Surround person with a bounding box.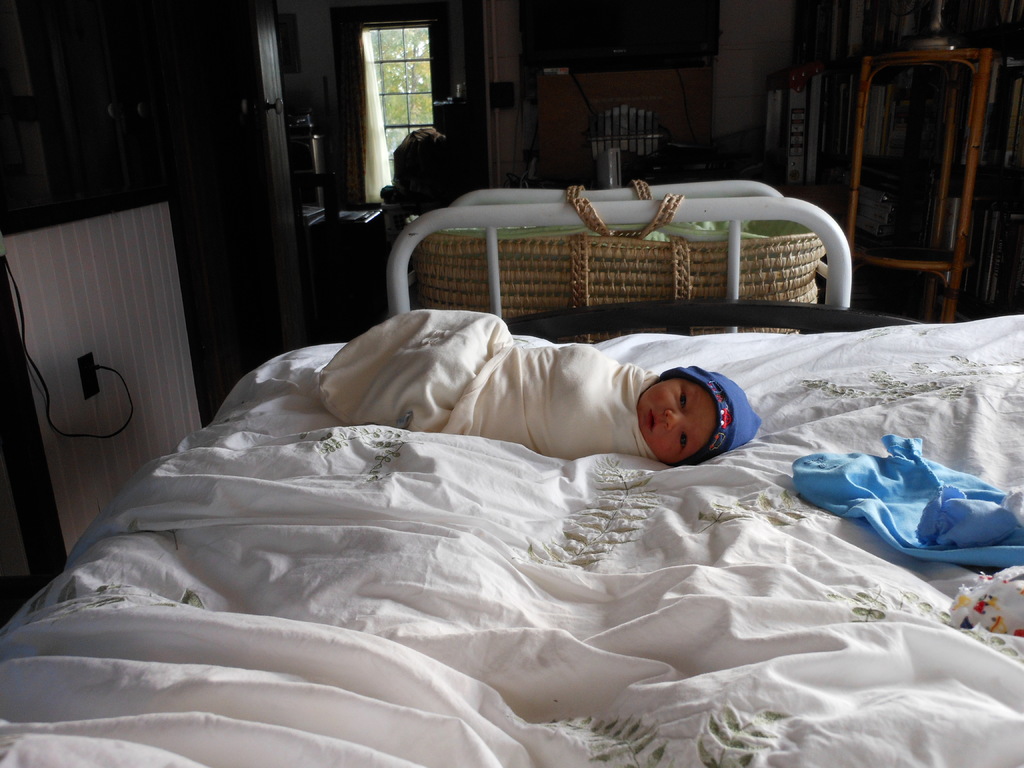
{"left": 321, "top": 312, "right": 760, "bottom": 468}.
